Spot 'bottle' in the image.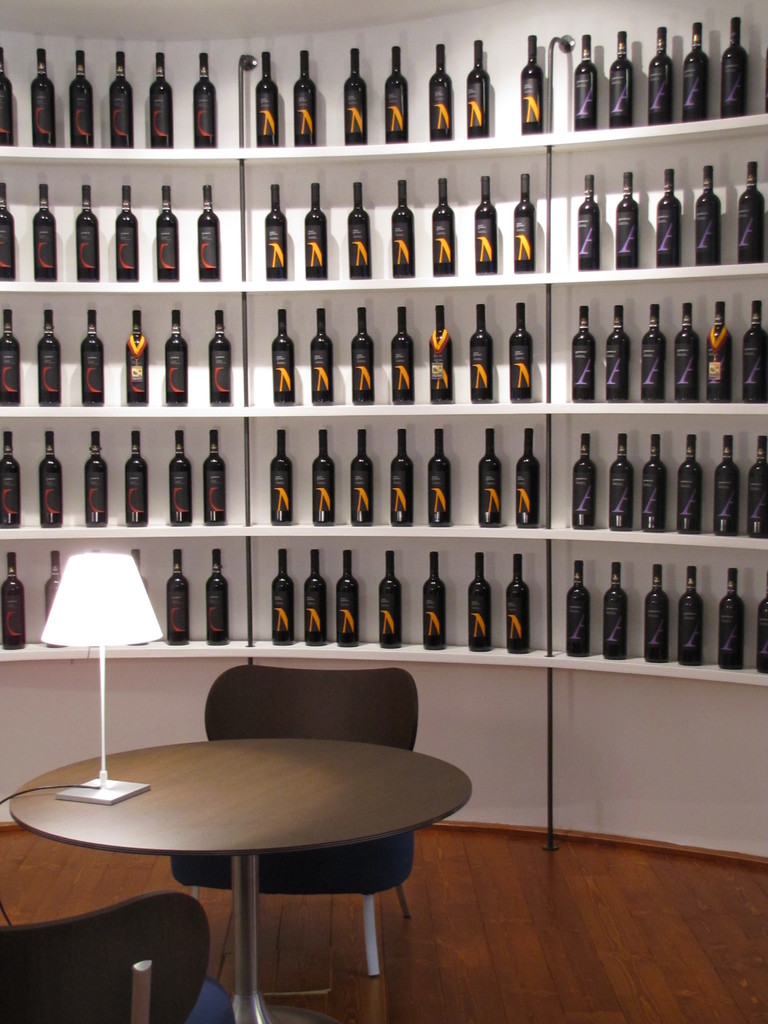
'bottle' found at {"x1": 512, "y1": 429, "x2": 538, "y2": 529}.
